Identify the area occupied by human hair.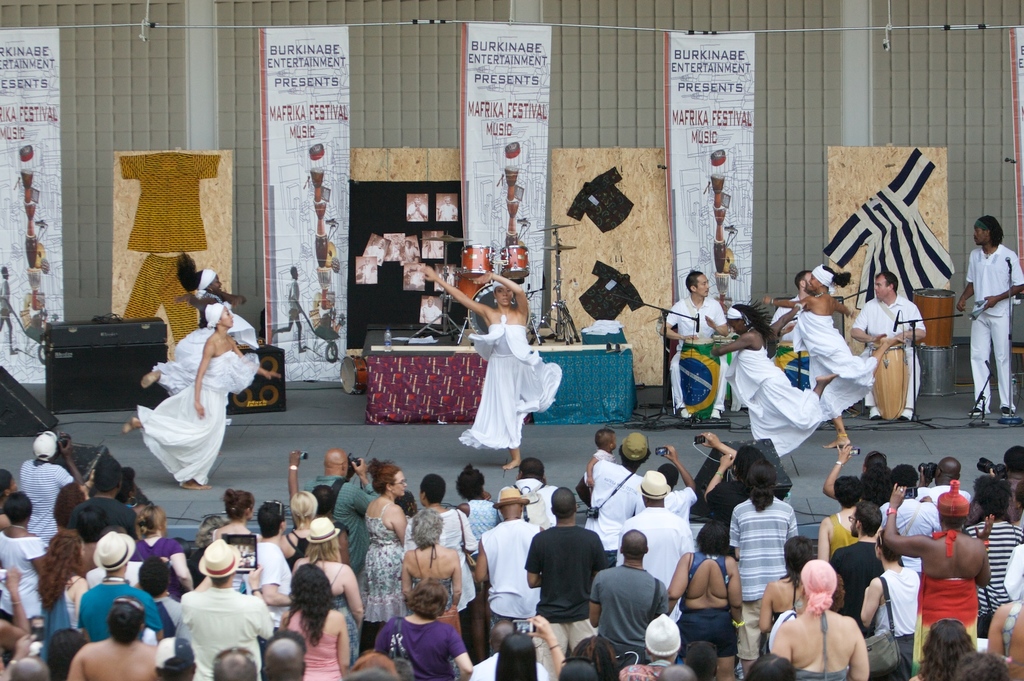
Area: (548,484,575,519).
